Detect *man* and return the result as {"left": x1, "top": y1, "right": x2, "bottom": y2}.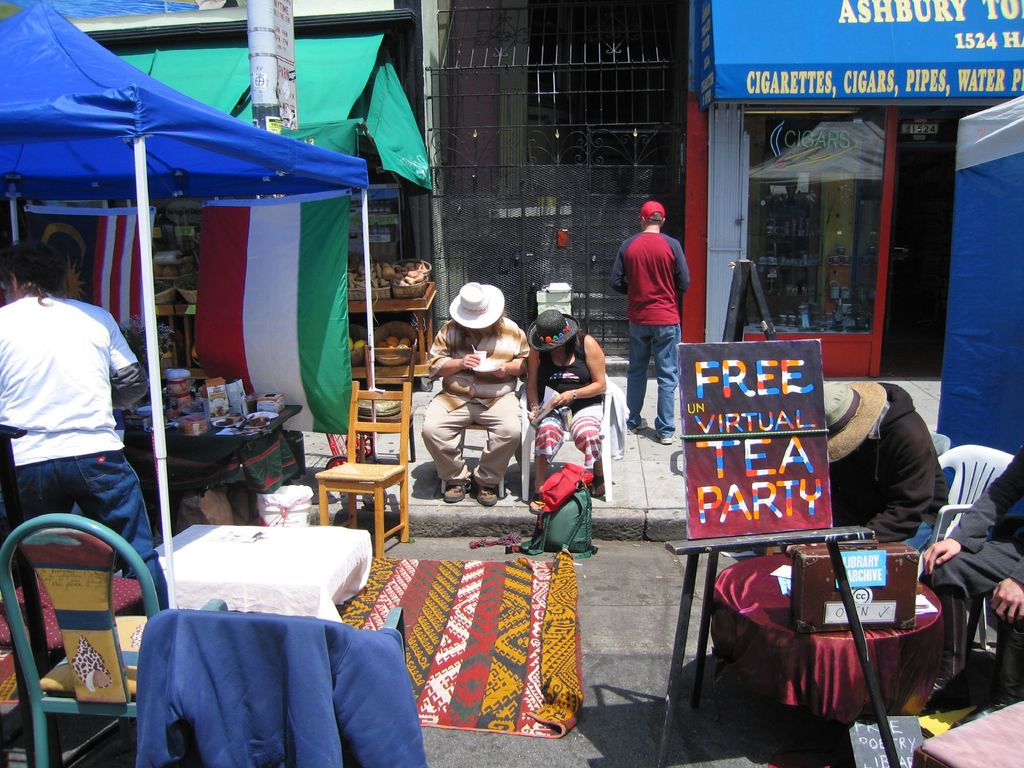
{"left": 609, "top": 201, "right": 690, "bottom": 439}.
